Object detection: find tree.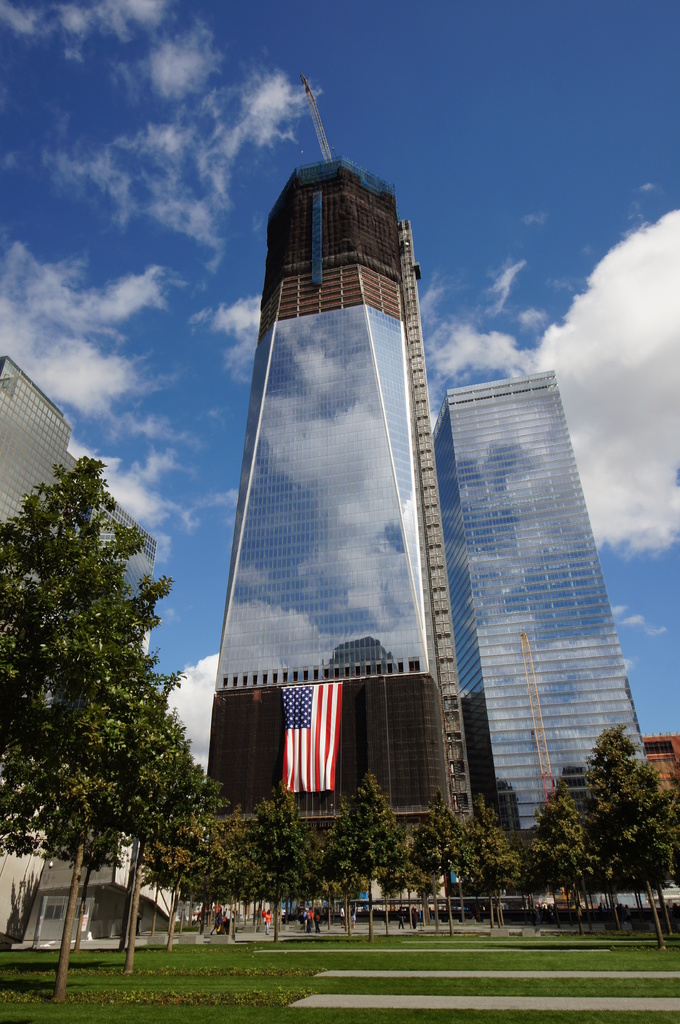
(225,794,316,946).
